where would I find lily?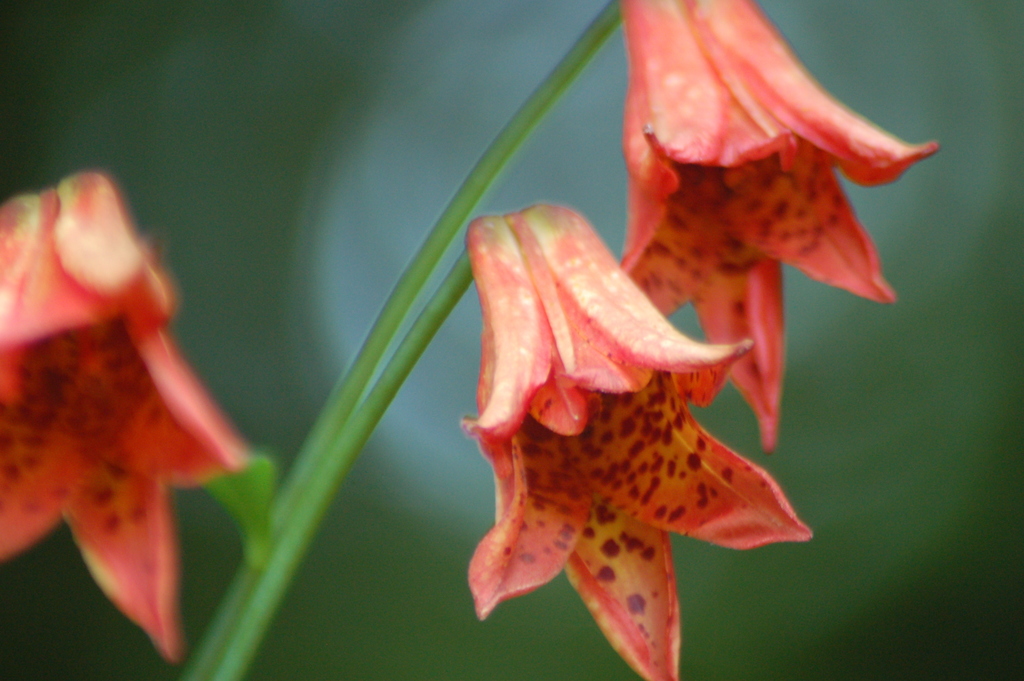
At [x1=0, y1=165, x2=246, y2=668].
